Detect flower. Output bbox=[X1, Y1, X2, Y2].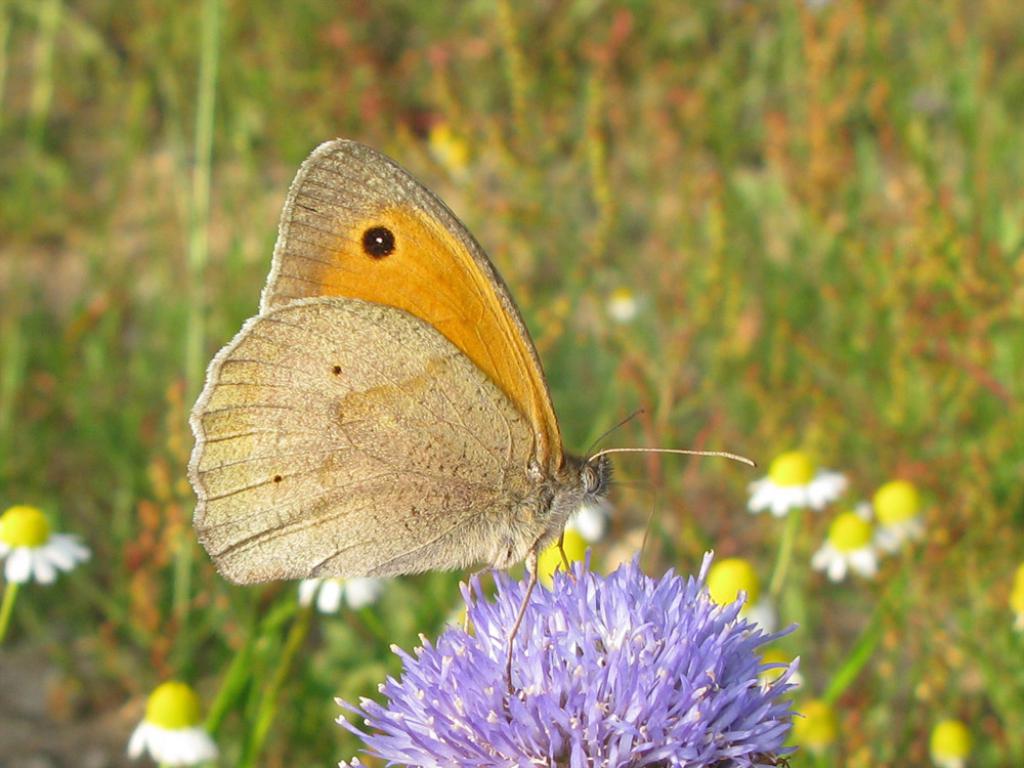
bbox=[0, 505, 93, 582].
